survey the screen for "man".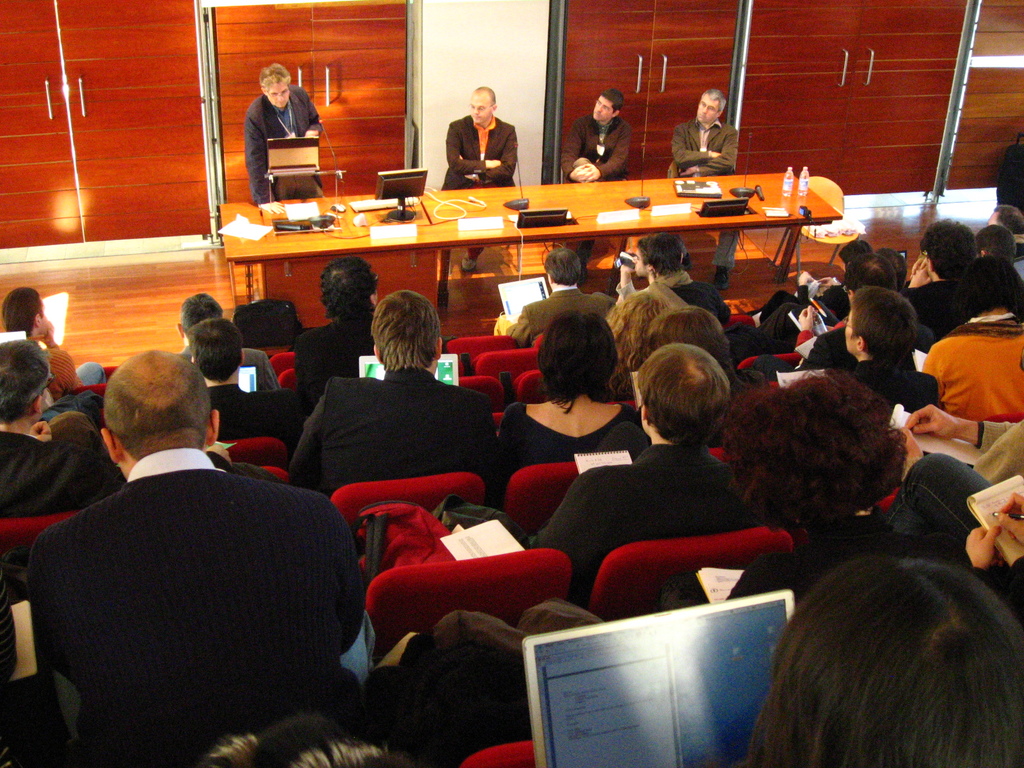
Survey found: {"left": 560, "top": 74, "right": 634, "bottom": 187}.
